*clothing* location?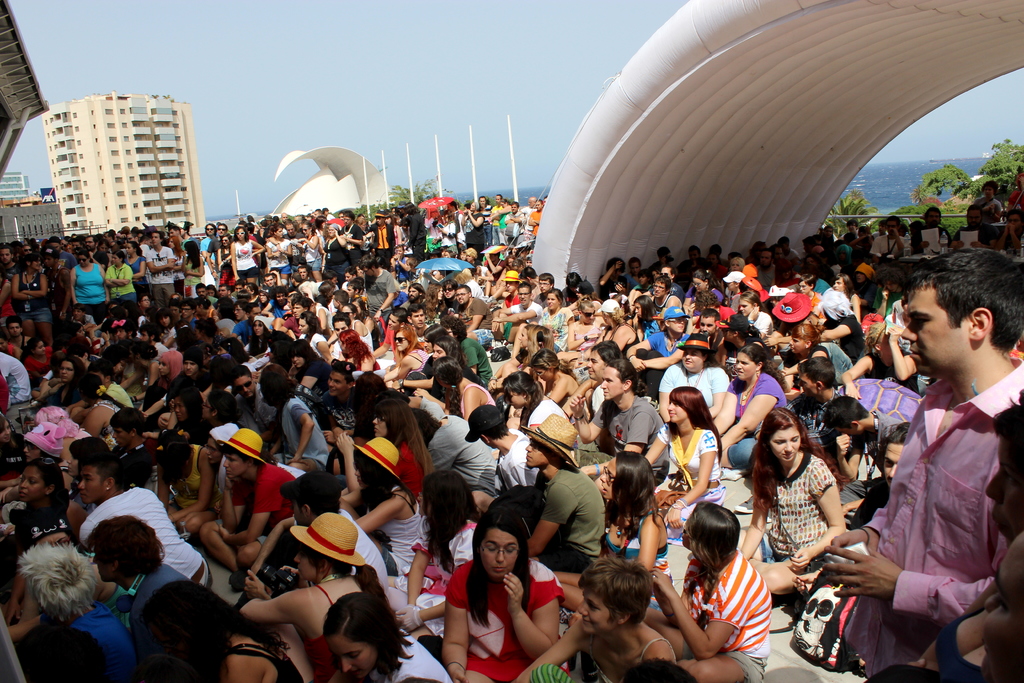
{"left": 442, "top": 559, "right": 565, "bottom": 680}
